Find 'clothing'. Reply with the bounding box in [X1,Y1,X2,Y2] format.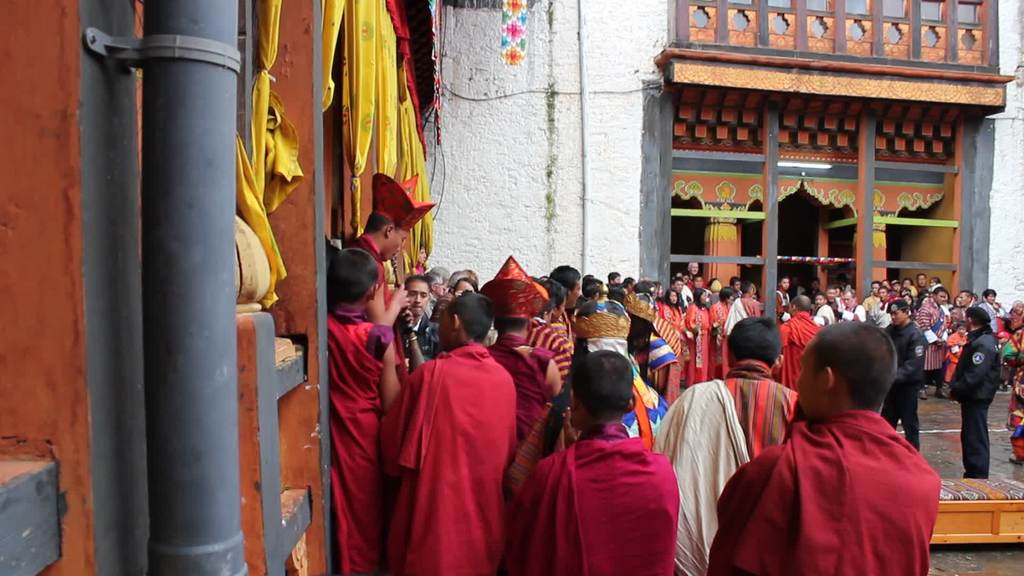
[710,301,733,382].
